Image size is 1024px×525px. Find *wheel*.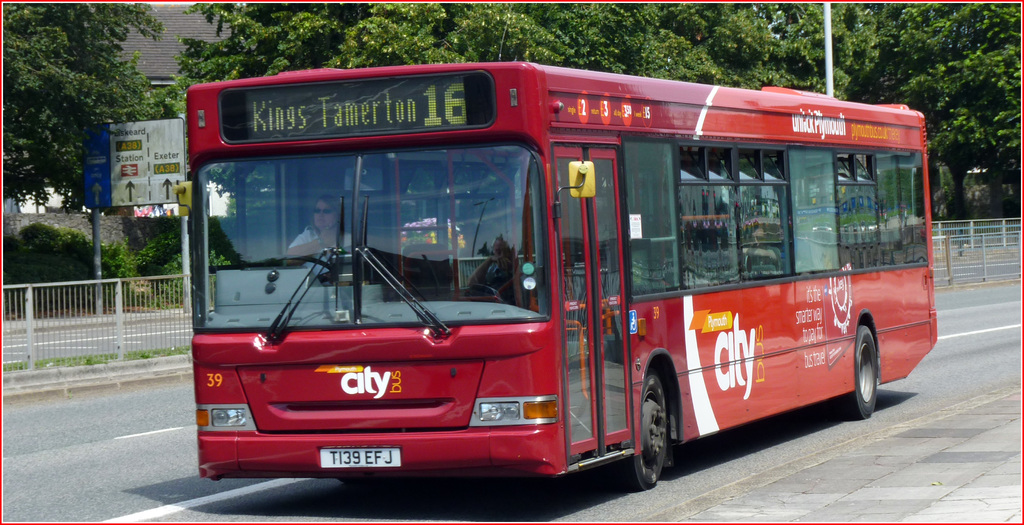
bbox=[632, 364, 687, 483].
